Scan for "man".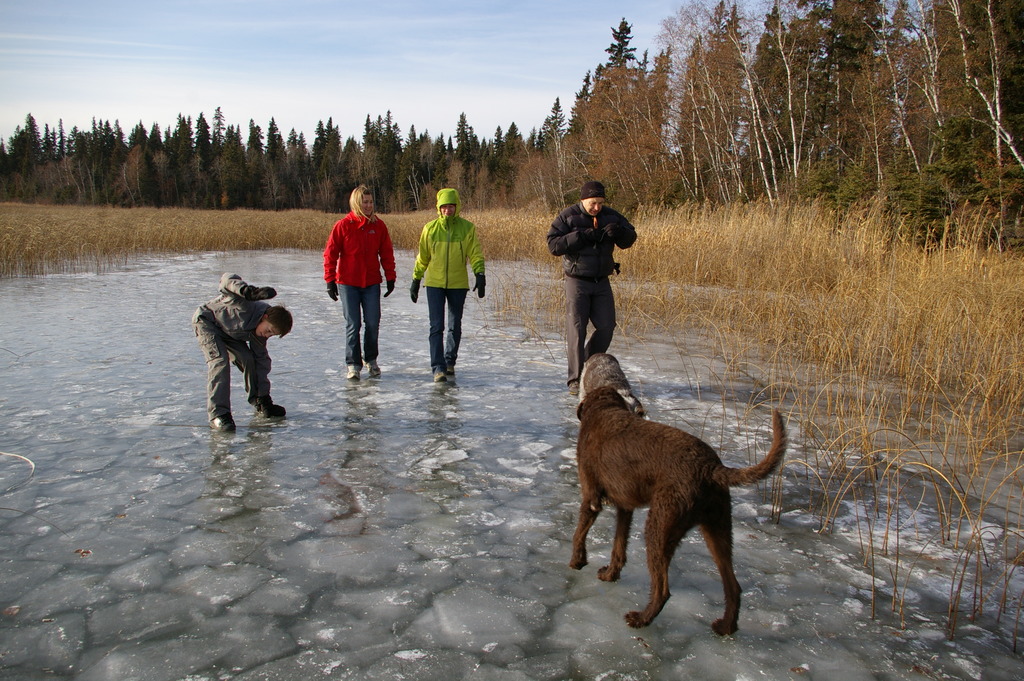
Scan result: BBox(194, 267, 285, 437).
